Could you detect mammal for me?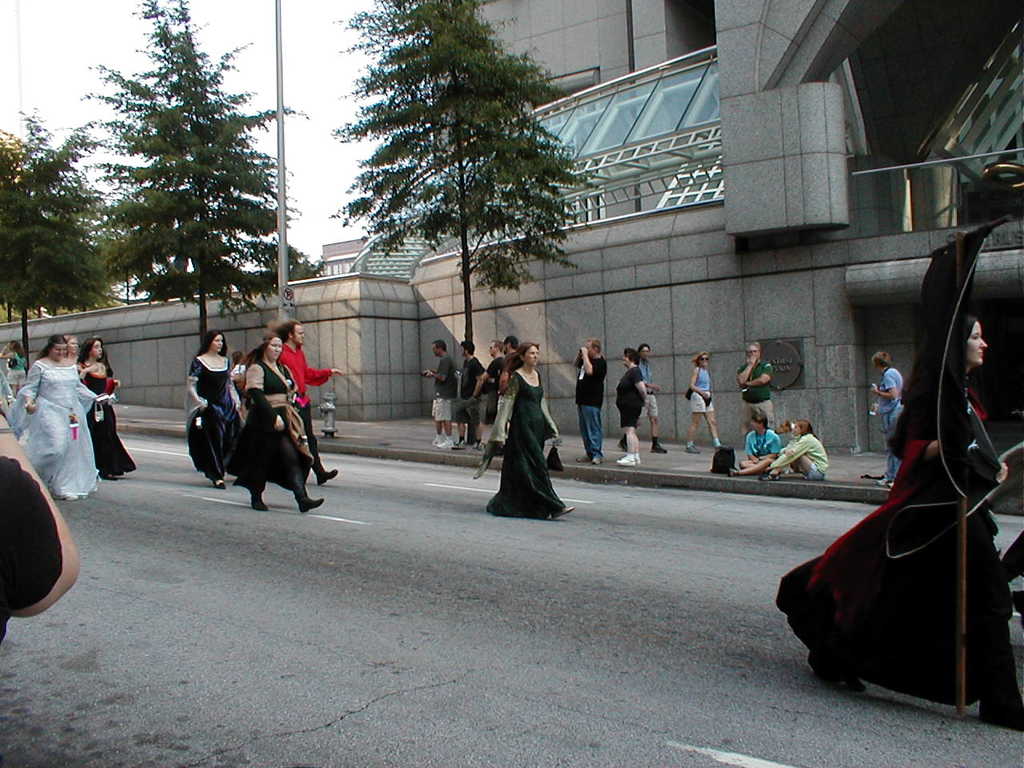
Detection result: region(266, 322, 345, 483).
